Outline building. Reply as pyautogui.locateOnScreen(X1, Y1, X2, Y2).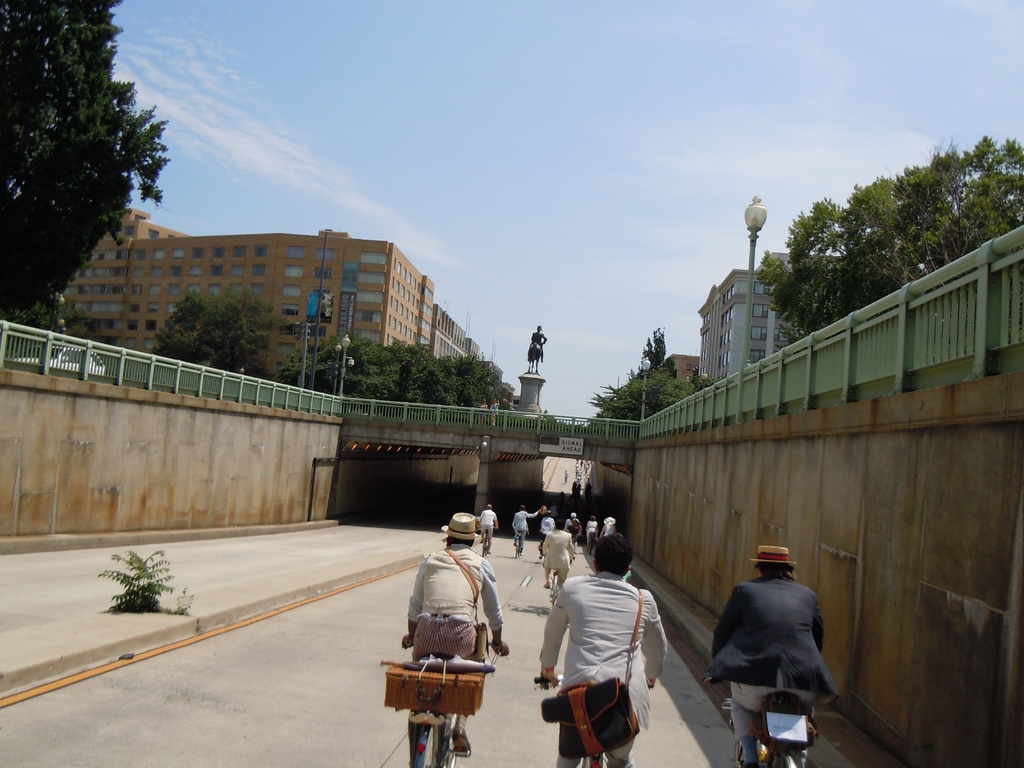
pyautogui.locateOnScreen(49, 208, 436, 395).
